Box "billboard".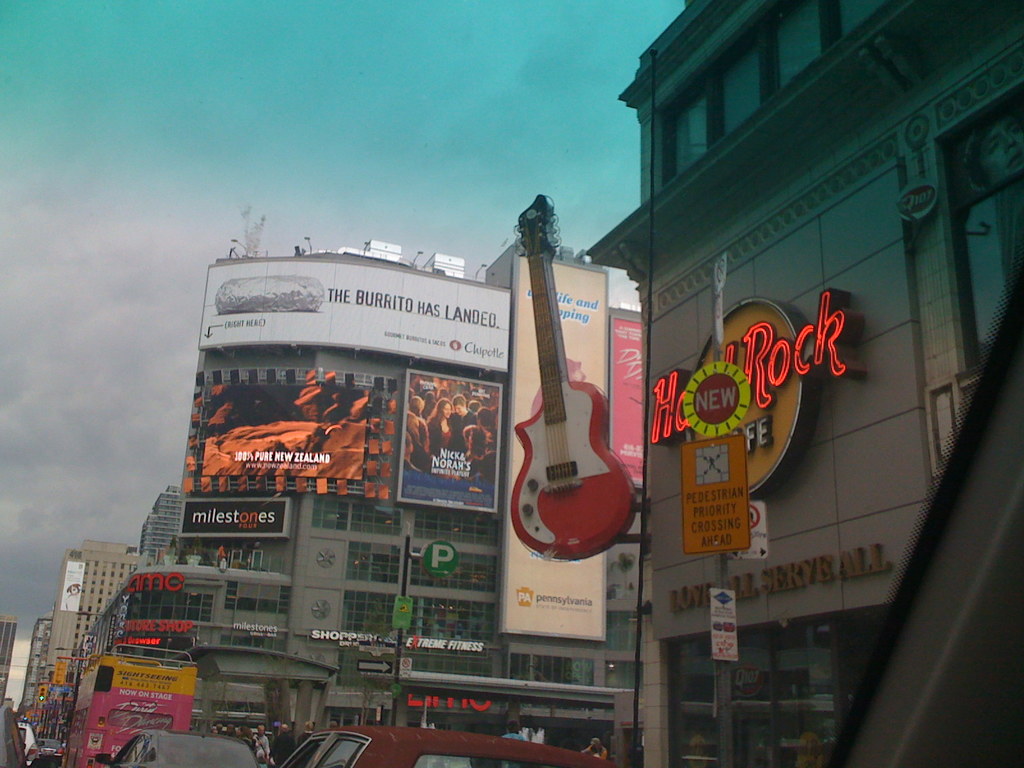
60/554/85/616.
